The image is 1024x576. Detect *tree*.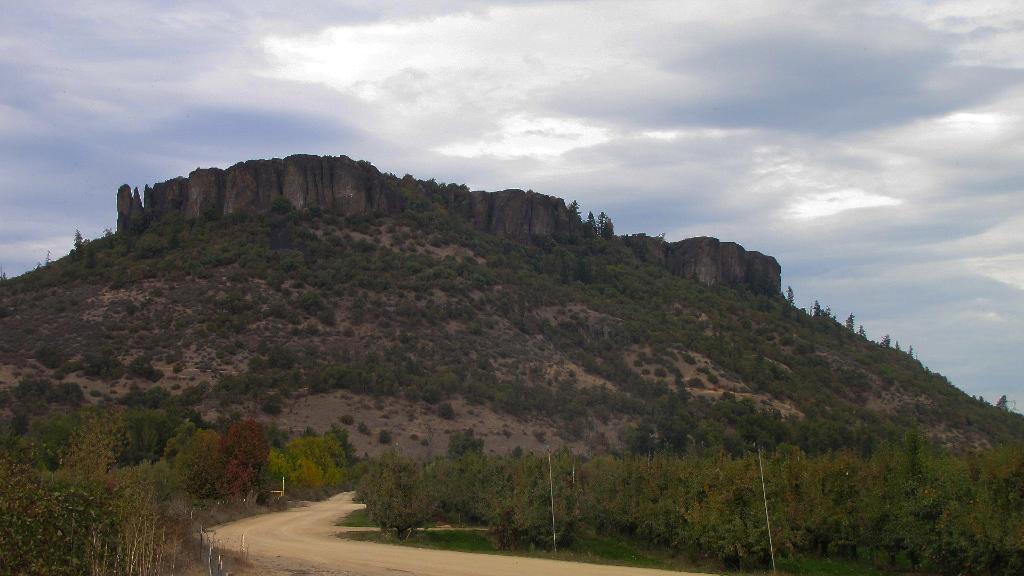
Detection: BBox(586, 211, 601, 239).
